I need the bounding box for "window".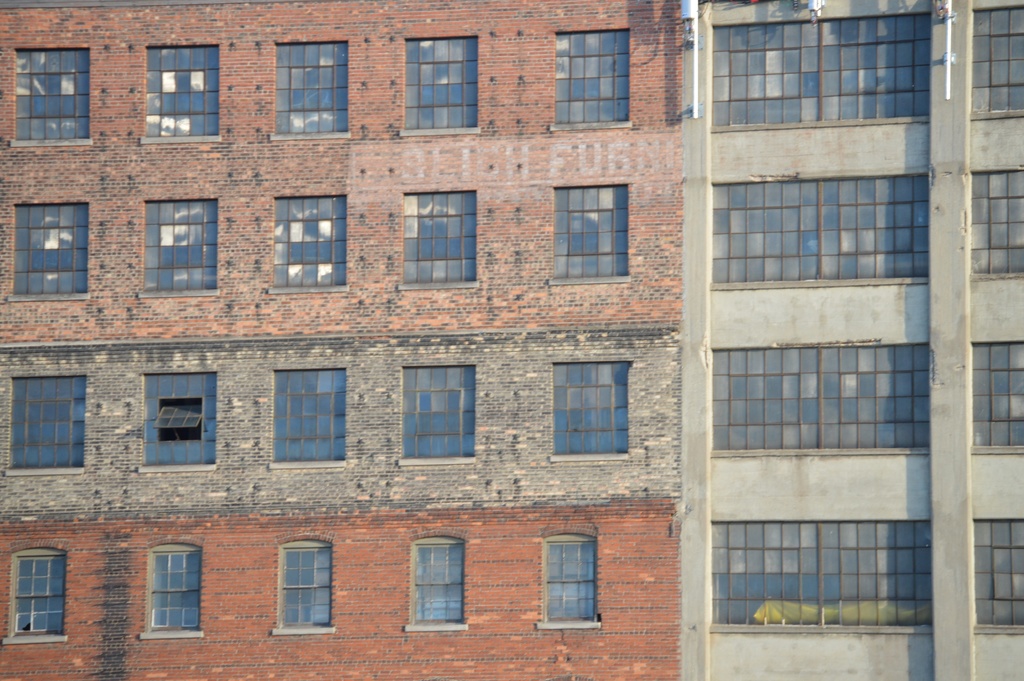
Here it is: box=[11, 46, 92, 138].
